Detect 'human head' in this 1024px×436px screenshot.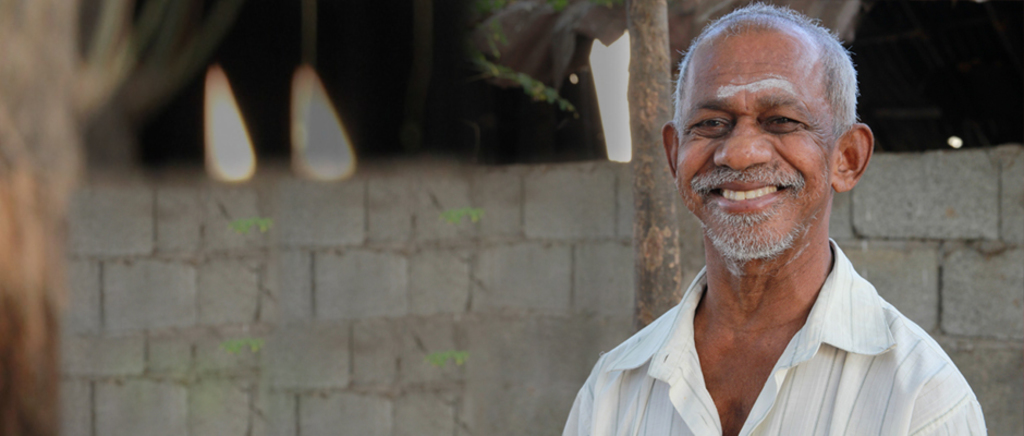
Detection: left=670, top=2, right=870, bottom=221.
